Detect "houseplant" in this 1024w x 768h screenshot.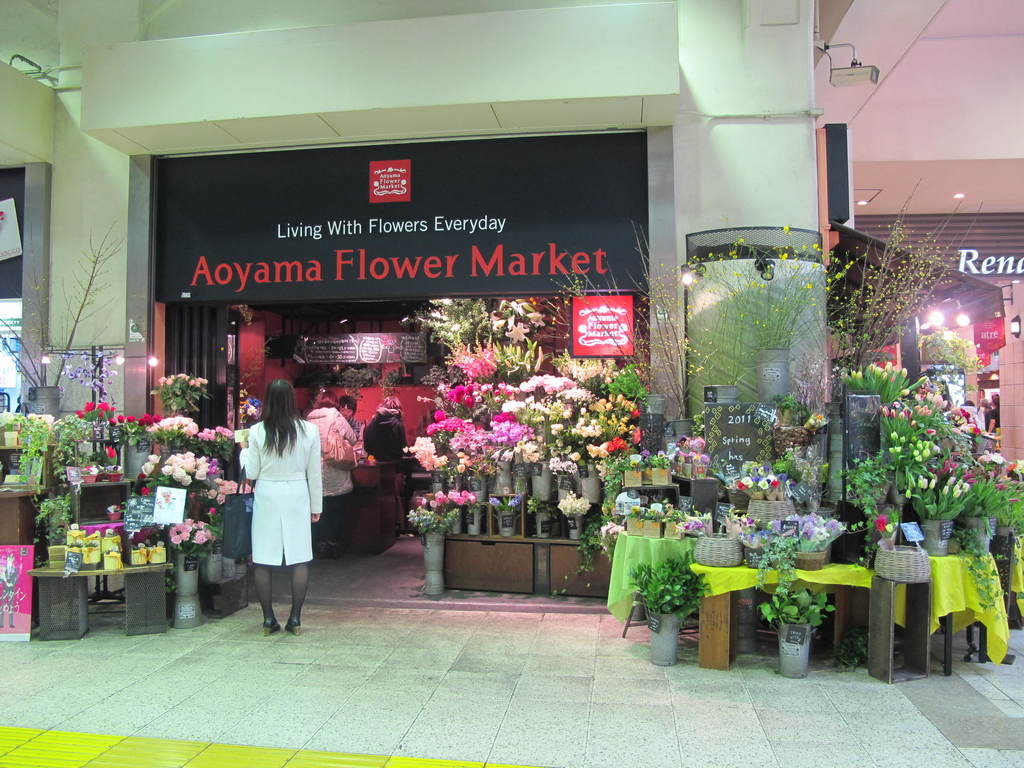
Detection: x1=82, y1=401, x2=119, y2=479.
